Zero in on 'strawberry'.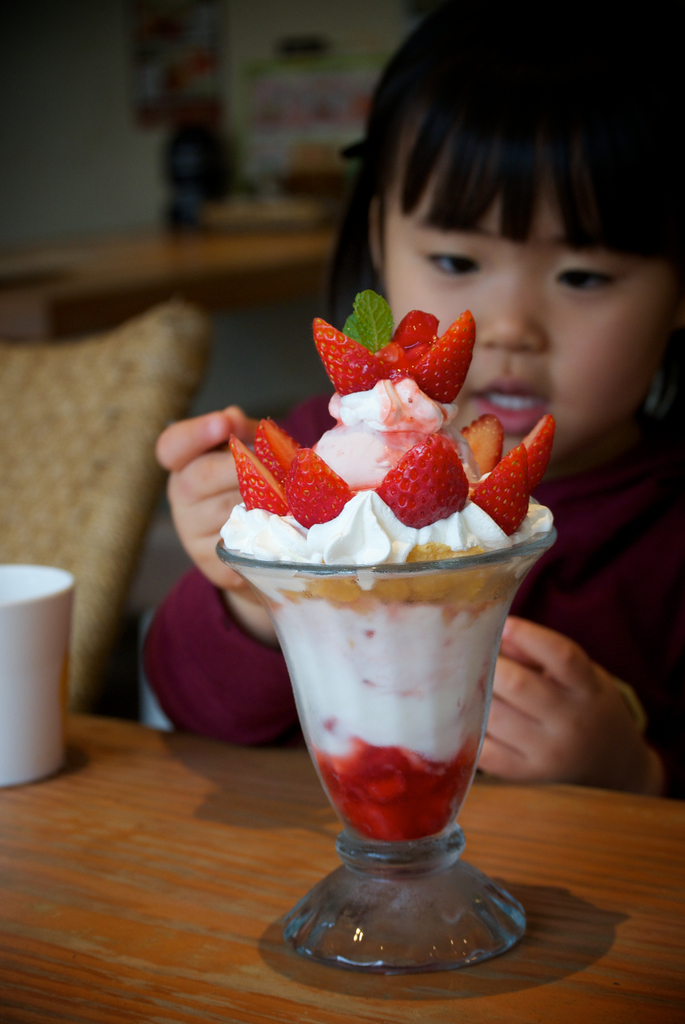
Zeroed in: [left=421, top=305, right=483, bottom=401].
